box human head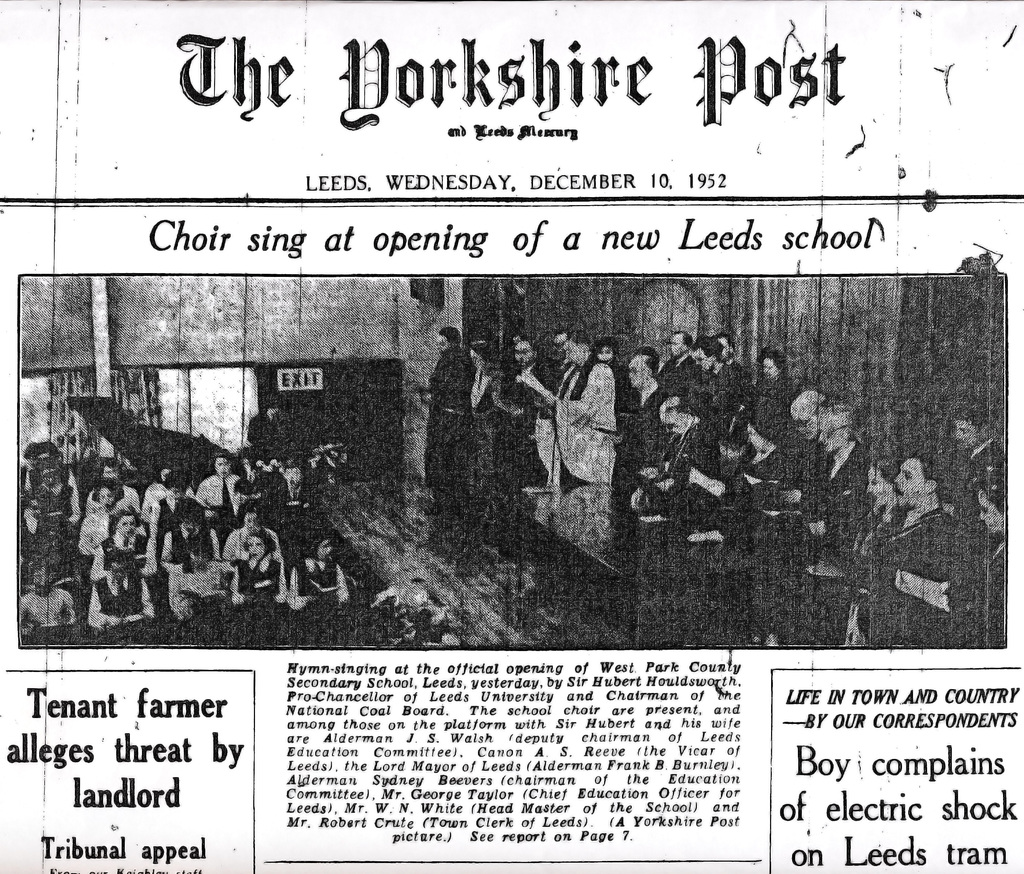
bbox=(212, 452, 231, 481)
